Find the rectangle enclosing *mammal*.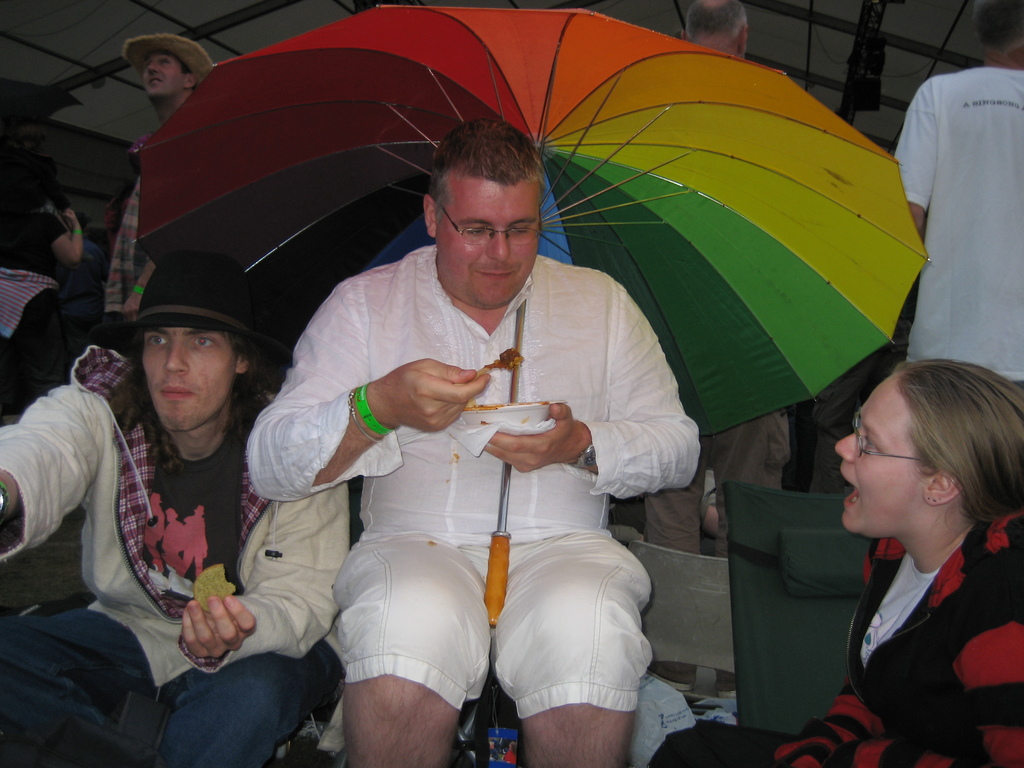
246 118 701 767.
